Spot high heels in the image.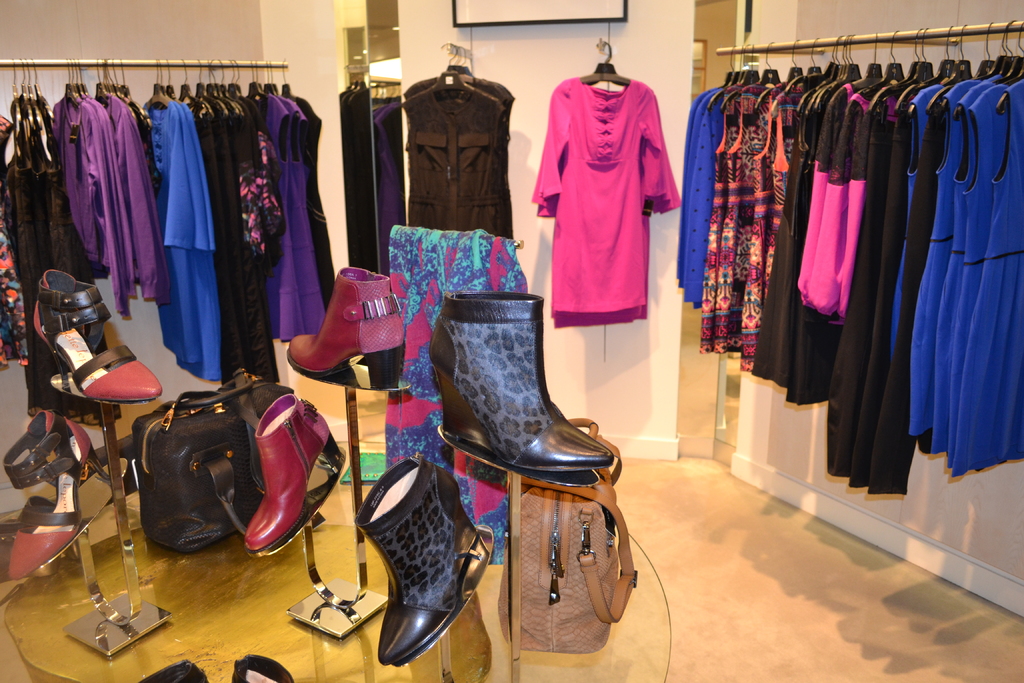
high heels found at crop(243, 387, 350, 555).
